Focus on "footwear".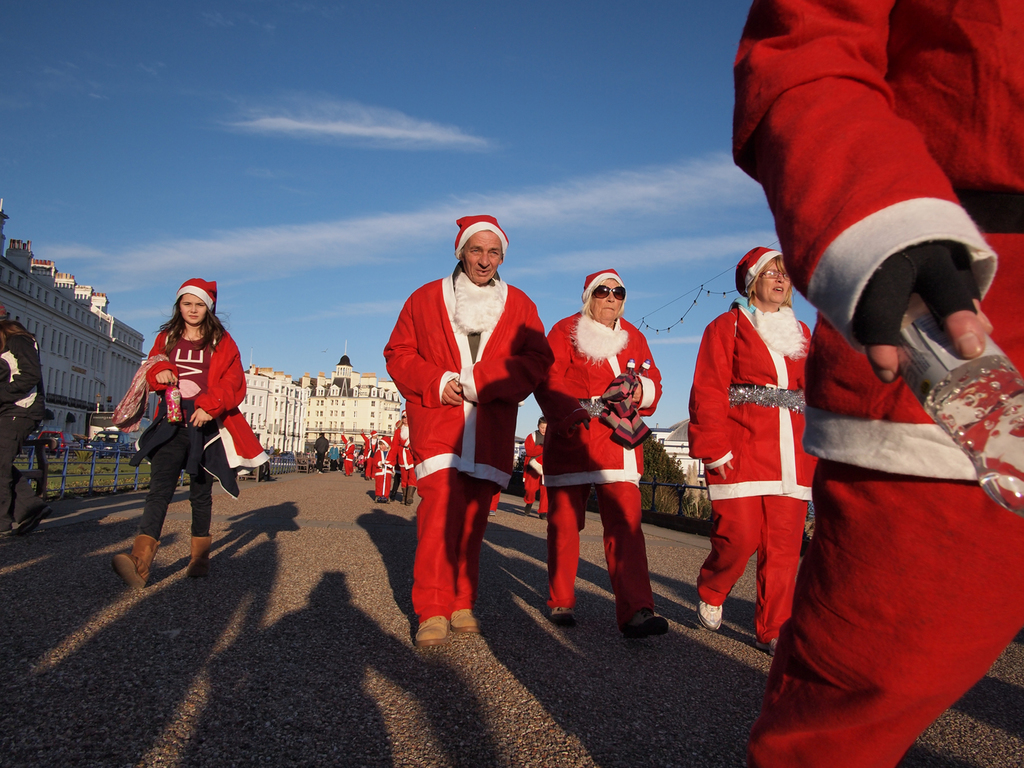
Focused at region(413, 612, 453, 649).
